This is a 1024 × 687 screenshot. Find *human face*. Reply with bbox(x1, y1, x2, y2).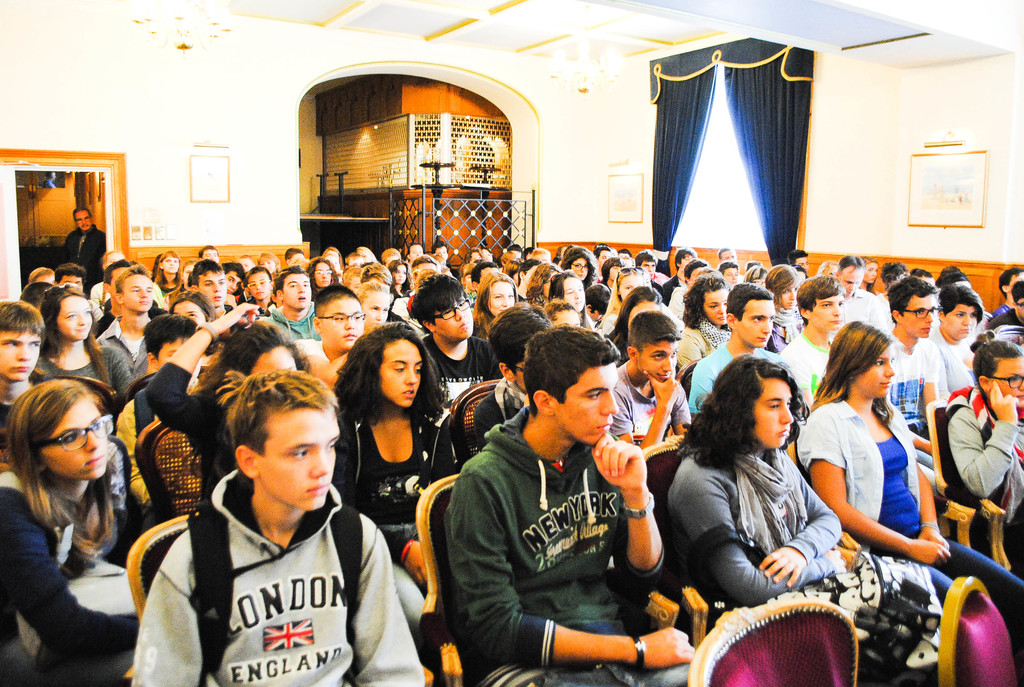
bbox(858, 342, 896, 402).
